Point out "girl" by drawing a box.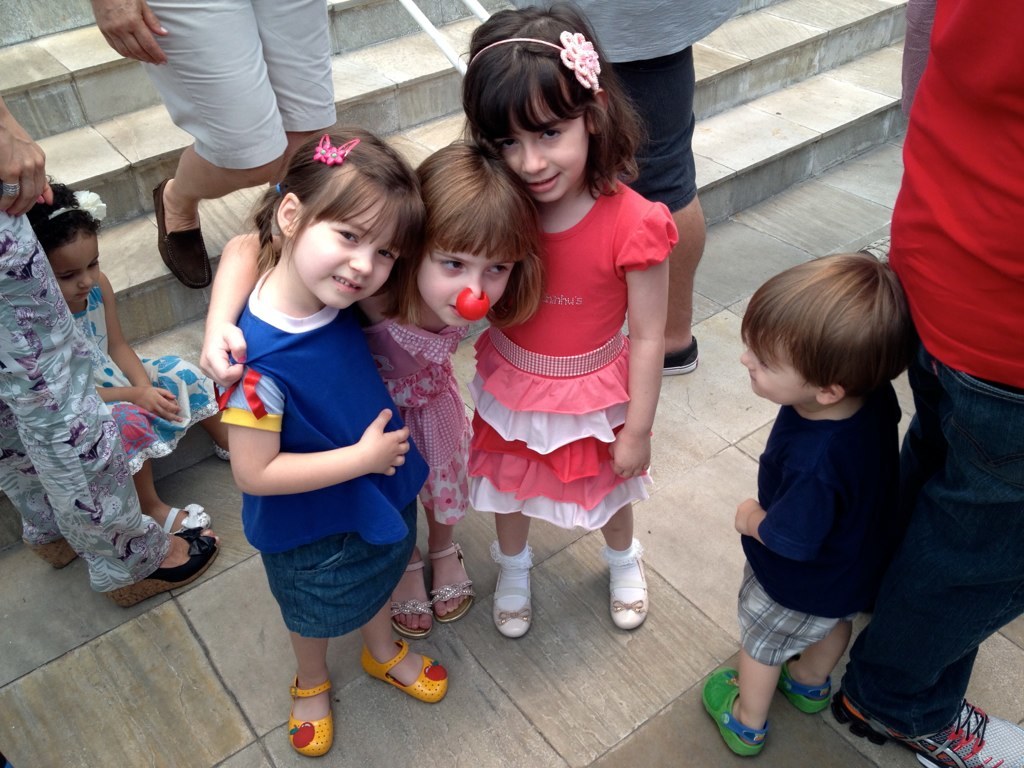
crop(462, 0, 684, 640).
